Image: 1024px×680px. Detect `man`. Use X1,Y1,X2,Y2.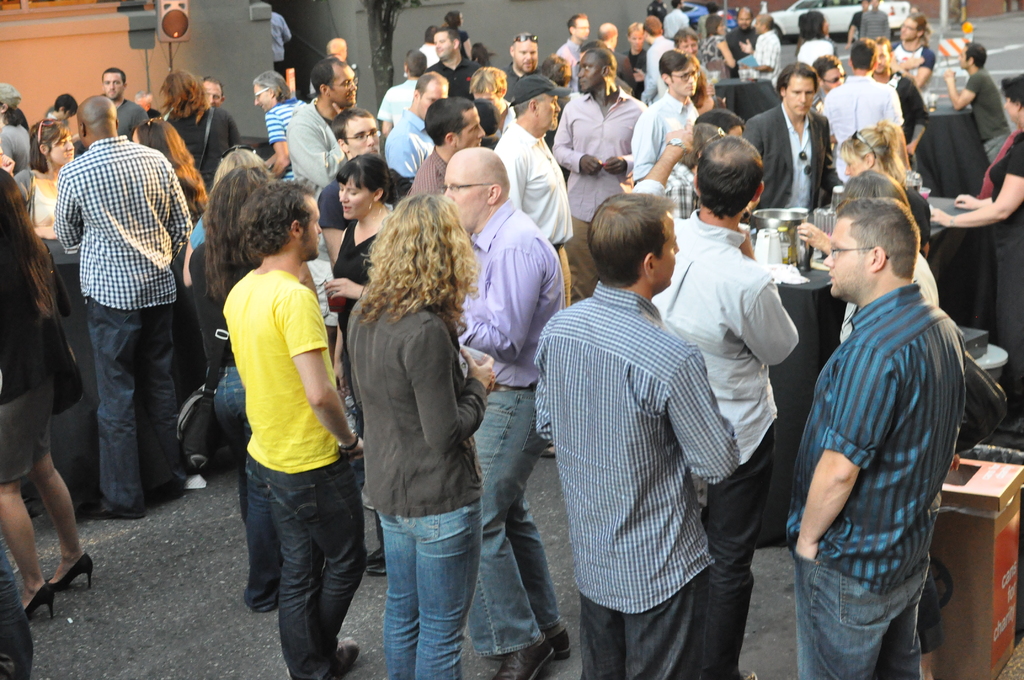
549,46,648,298.
